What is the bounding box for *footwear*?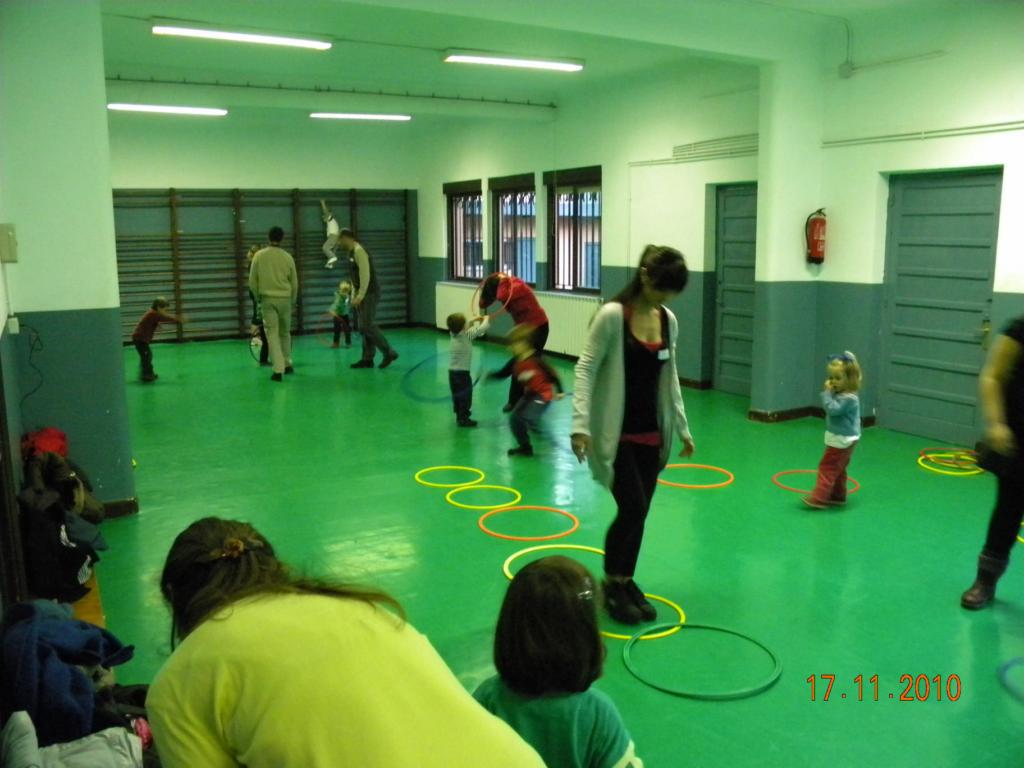
bbox(455, 415, 479, 430).
